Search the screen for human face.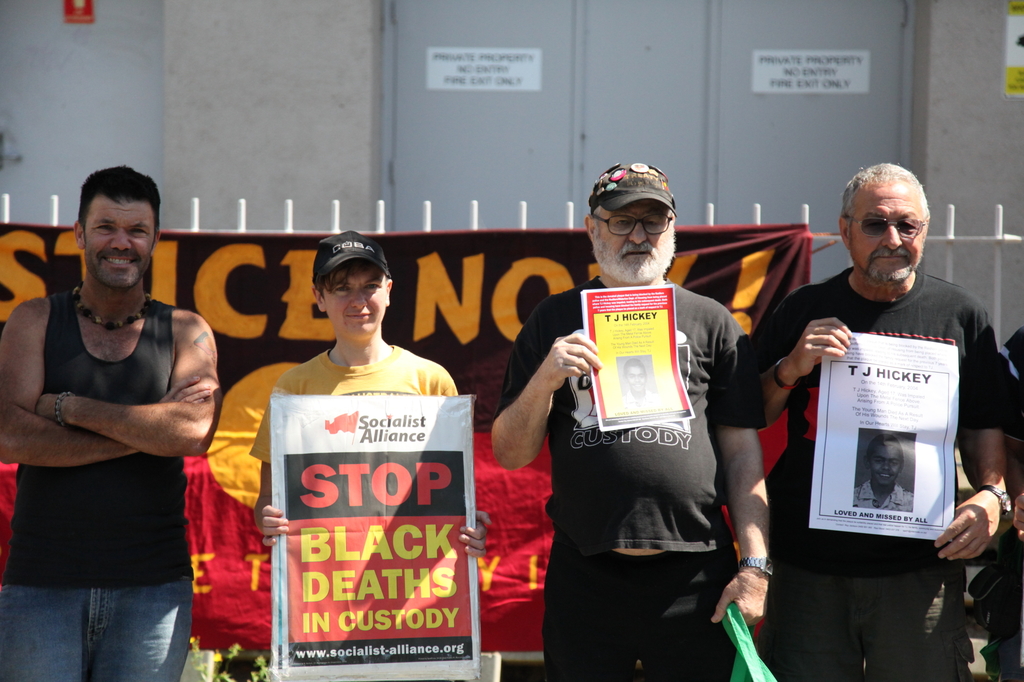
Found at (left=89, top=198, right=153, bottom=287).
